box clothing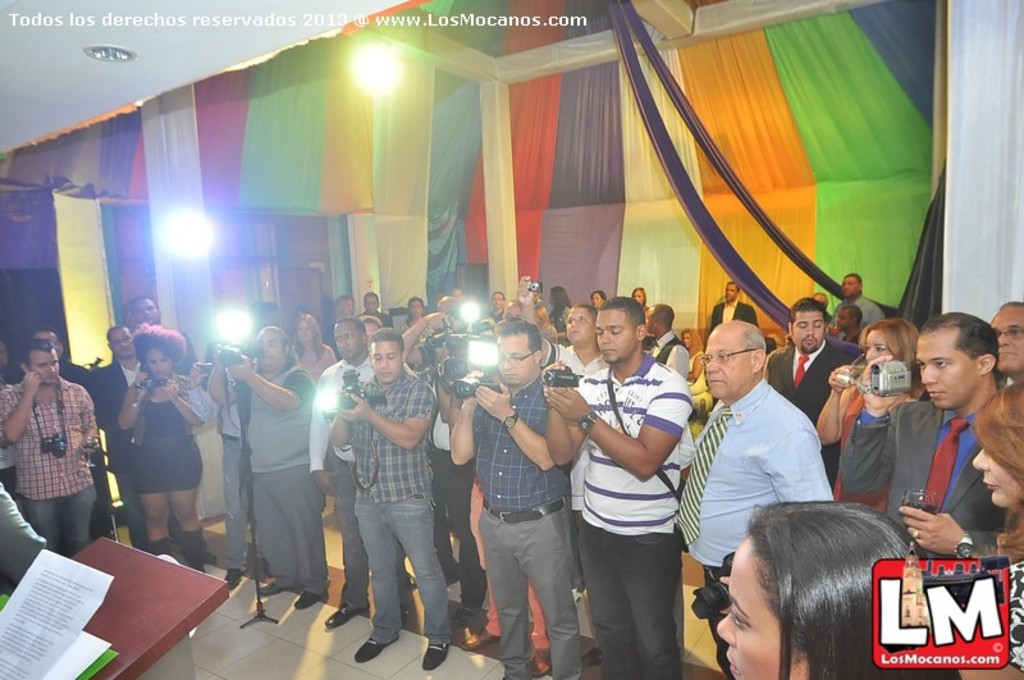
l=0, t=373, r=101, b=560
